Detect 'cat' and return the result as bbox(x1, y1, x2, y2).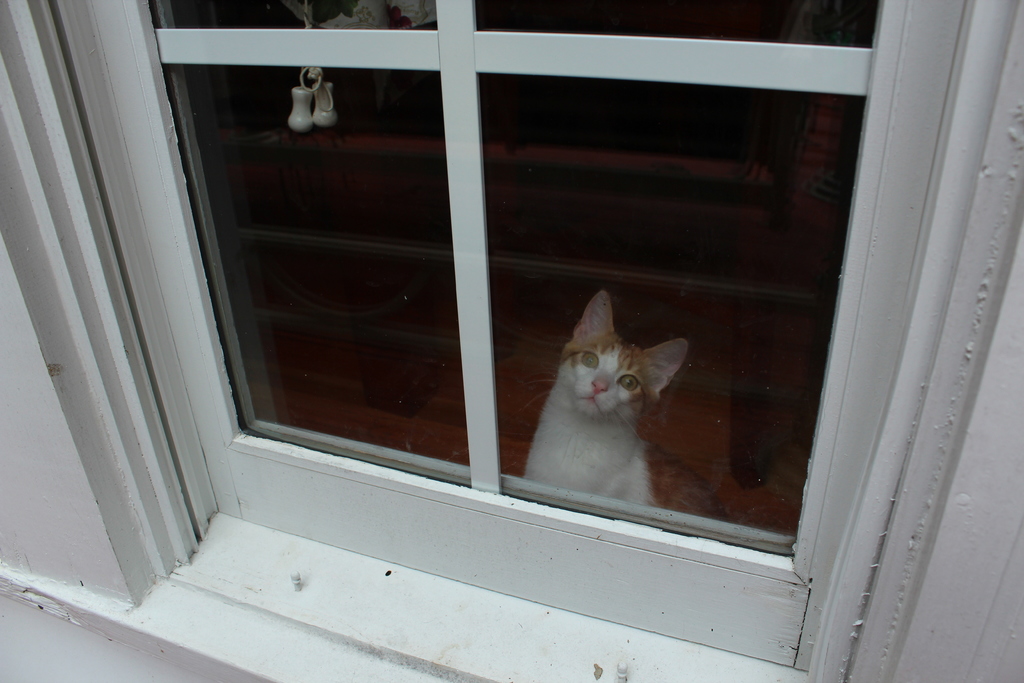
bbox(519, 283, 692, 513).
